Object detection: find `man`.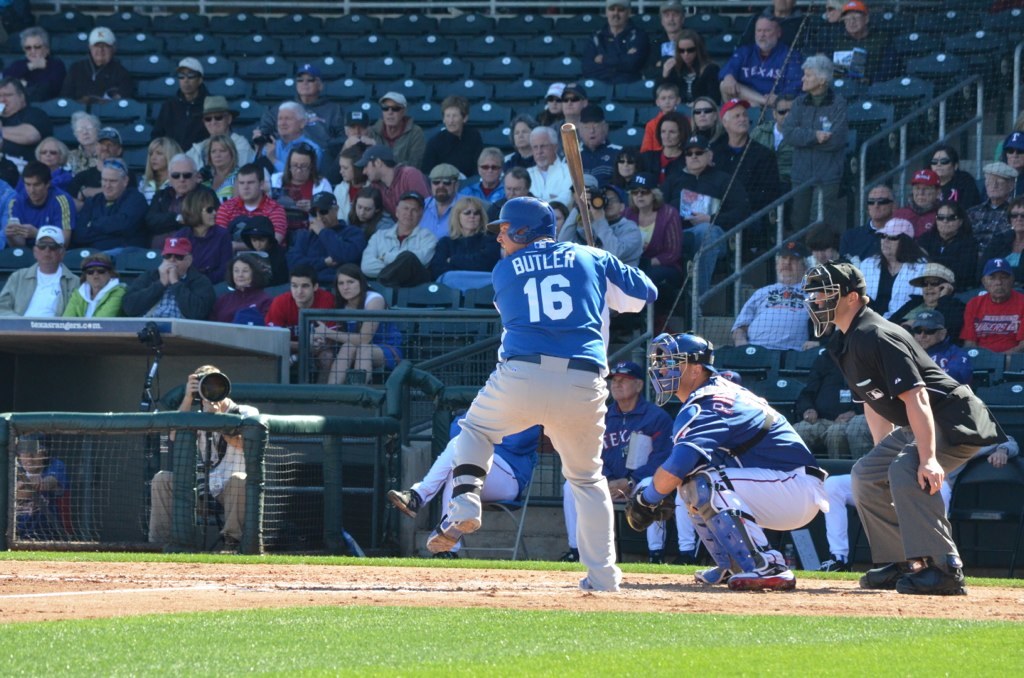
select_region(460, 143, 507, 202).
